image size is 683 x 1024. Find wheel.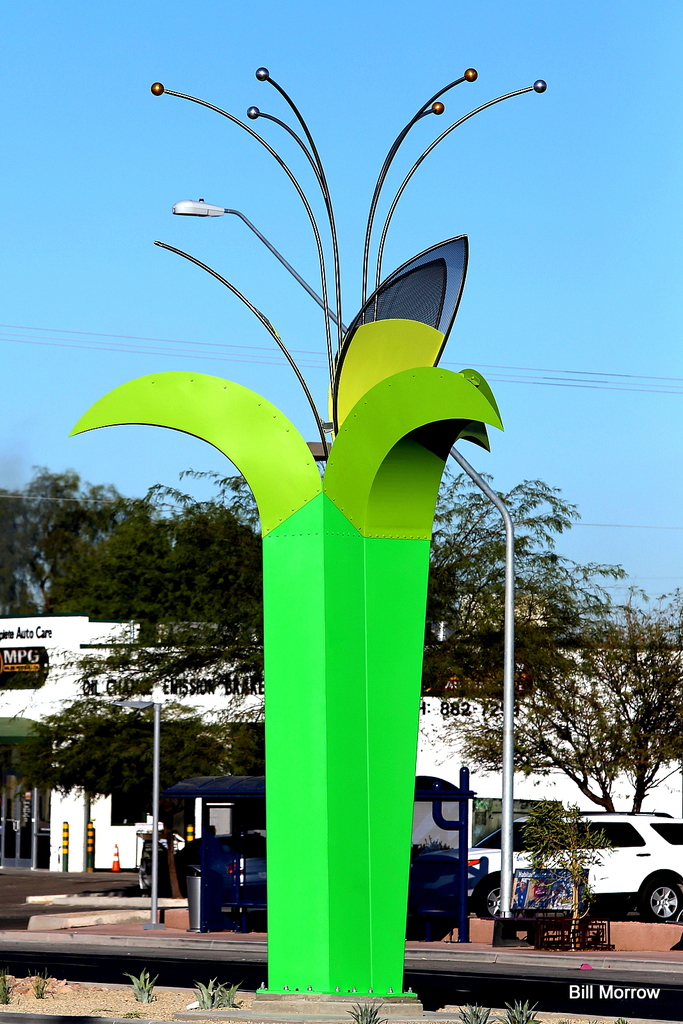
[left=479, top=879, right=508, bottom=918].
